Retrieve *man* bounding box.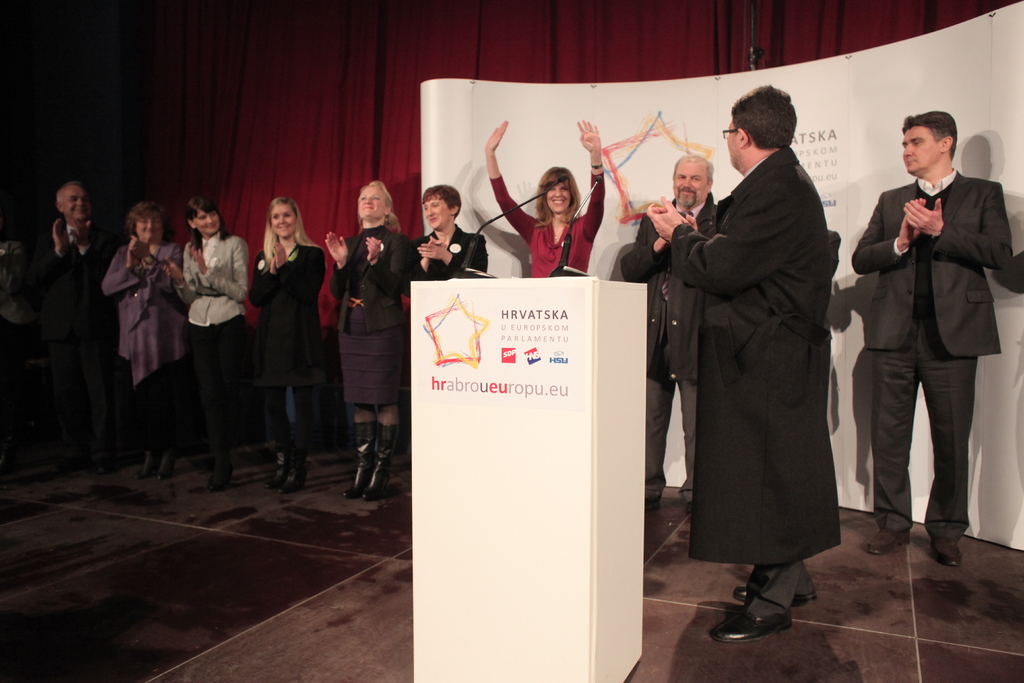
Bounding box: left=849, top=94, right=1002, bottom=578.
